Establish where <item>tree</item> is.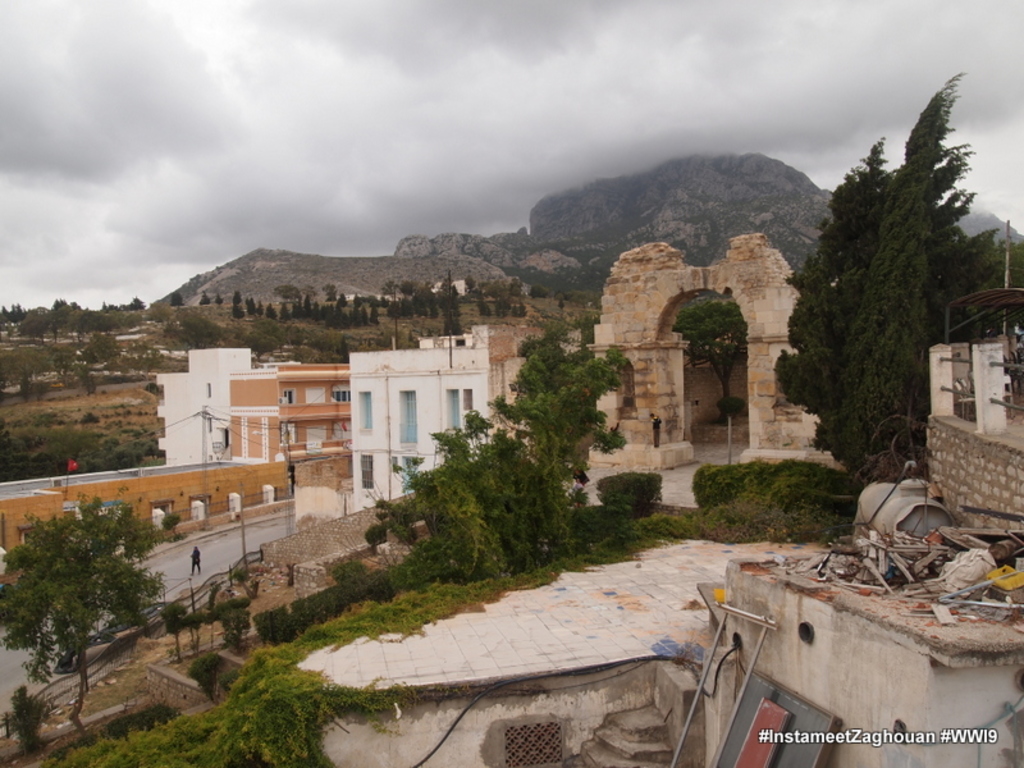
Established at bbox=(672, 296, 749, 429).
